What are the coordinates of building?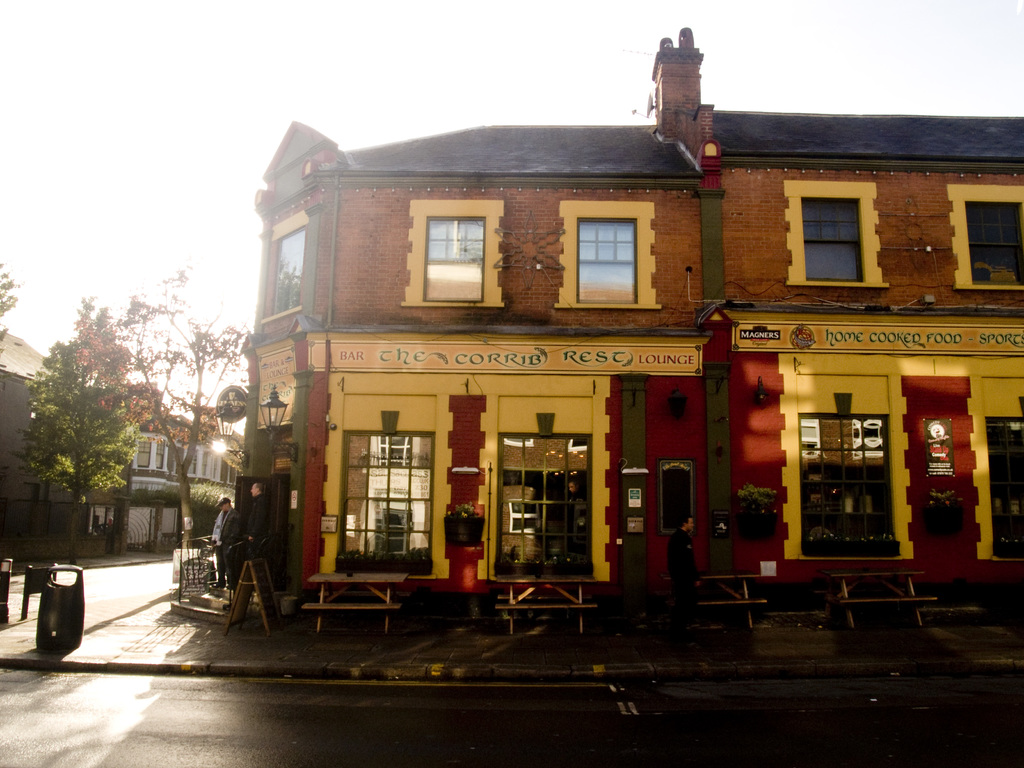
[left=216, top=25, right=1023, bottom=632].
